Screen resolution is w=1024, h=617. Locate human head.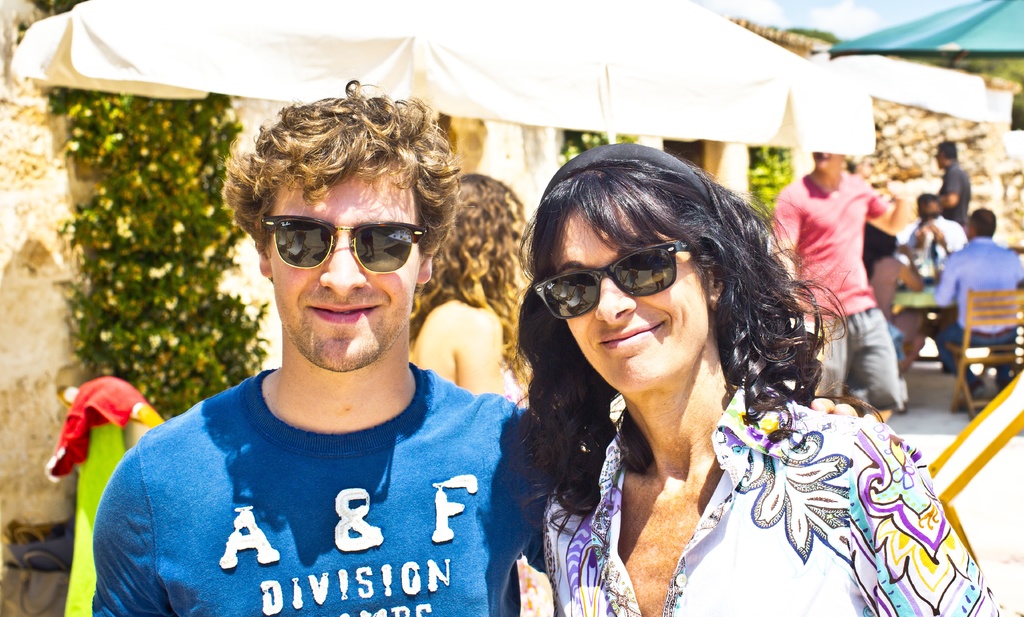
box=[541, 150, 725, 397].
